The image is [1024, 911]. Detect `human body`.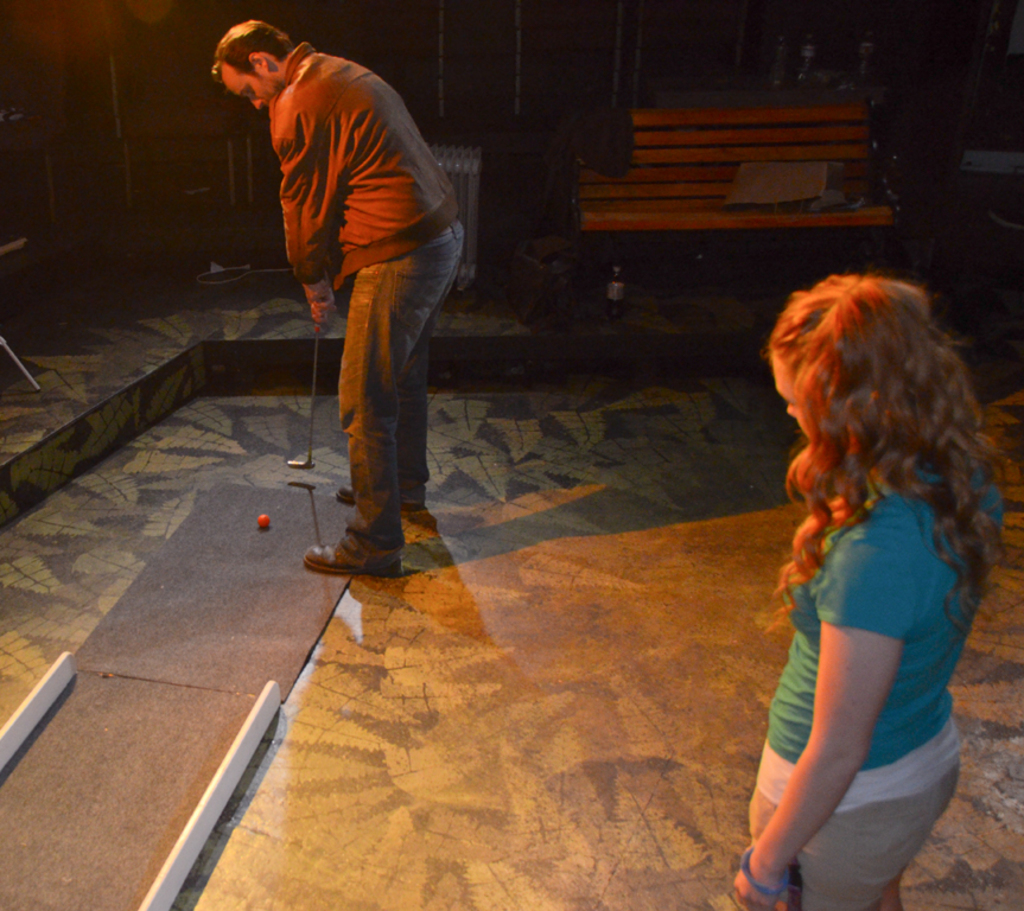
Detection: region(223, 0, 477, 580).
